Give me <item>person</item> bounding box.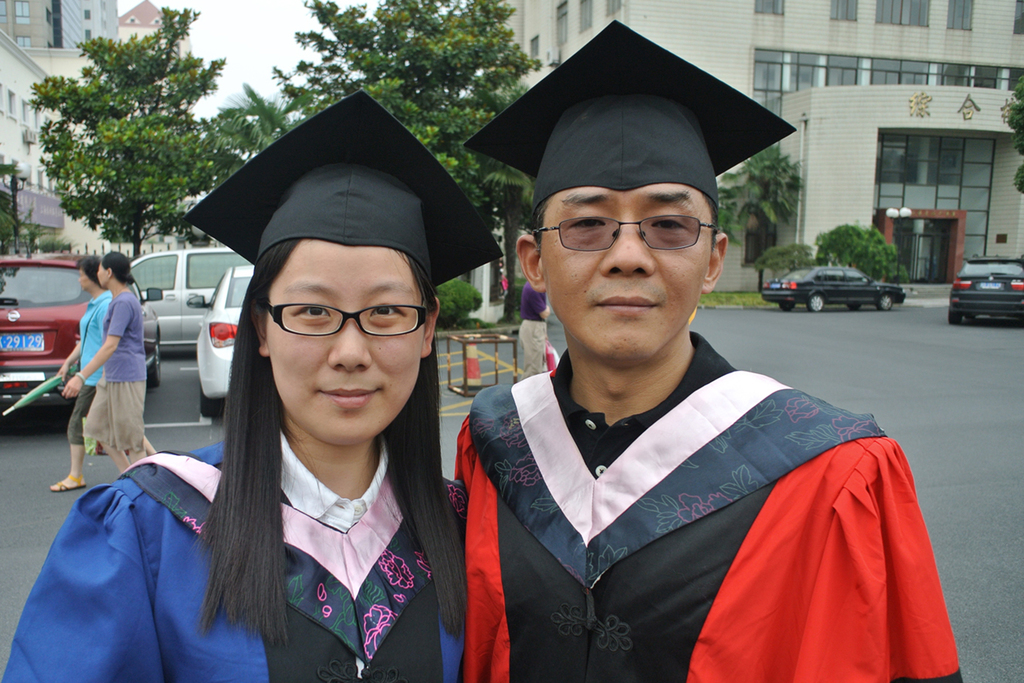
[517, 277, 551, 380].
